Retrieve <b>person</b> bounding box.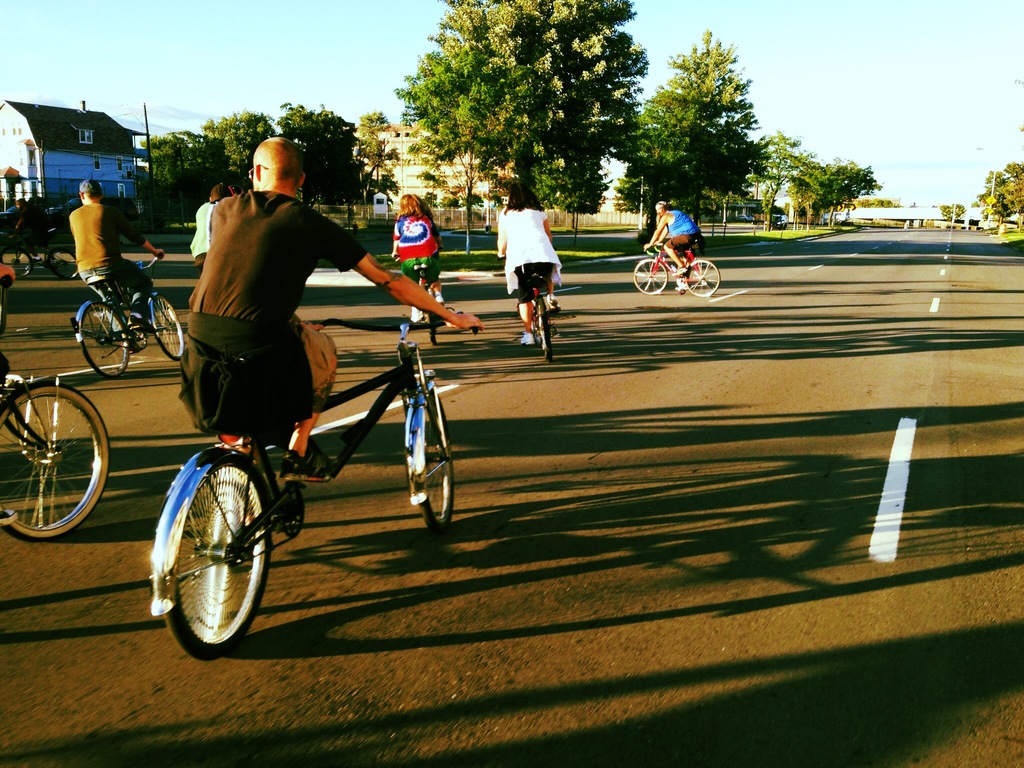
Bounding box: <region>188, 184, 241, 270</region>.
